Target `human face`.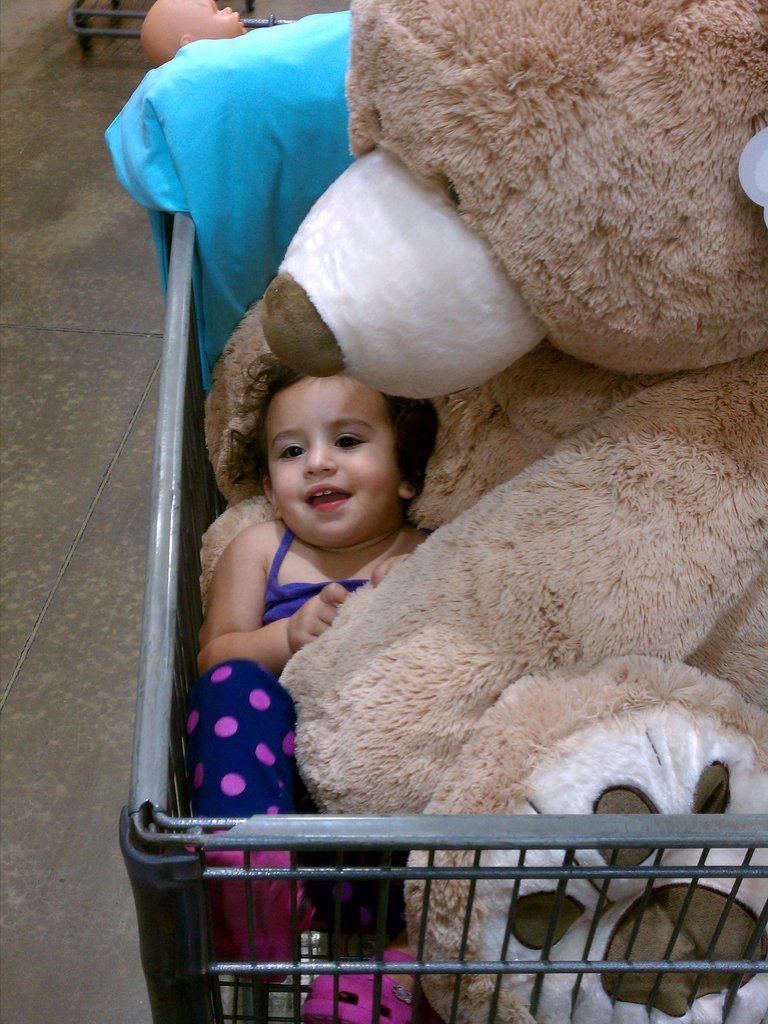
Target region: Rect(259, 373, 394, 549).
